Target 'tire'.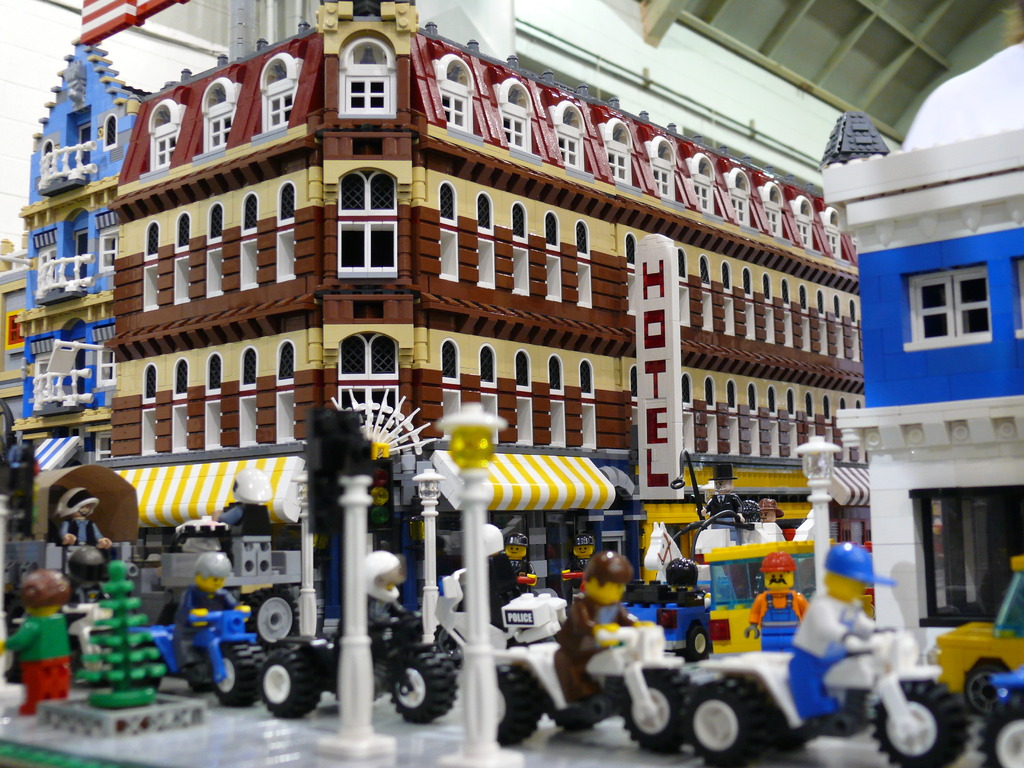
Target region: crop(213, 643, 263, 709).
